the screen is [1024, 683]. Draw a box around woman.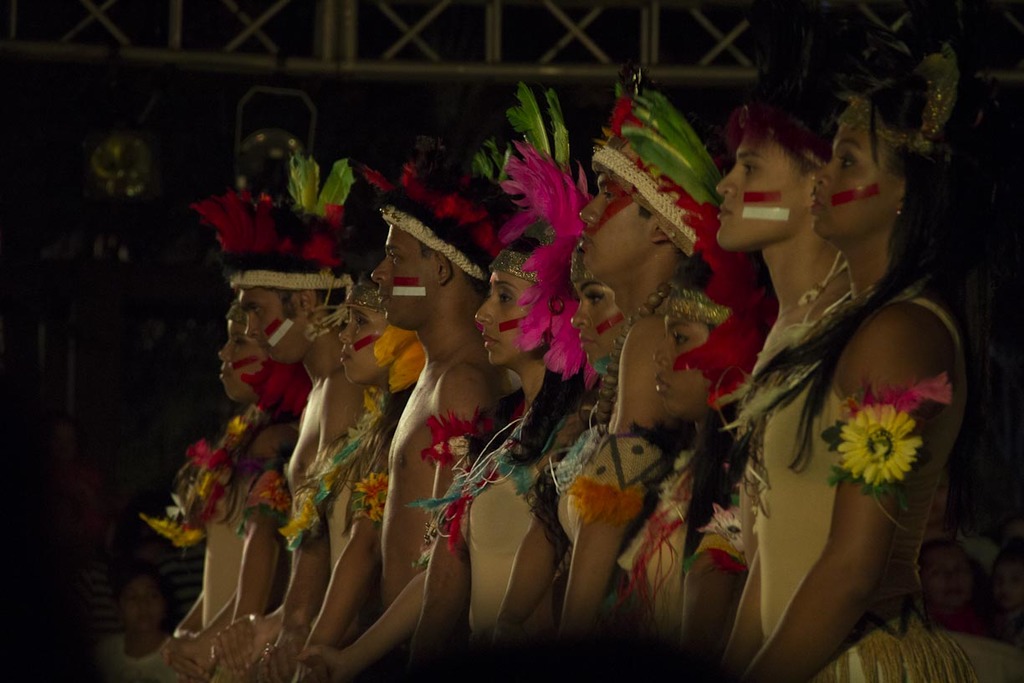
detection(684, 79, 838, 680).
